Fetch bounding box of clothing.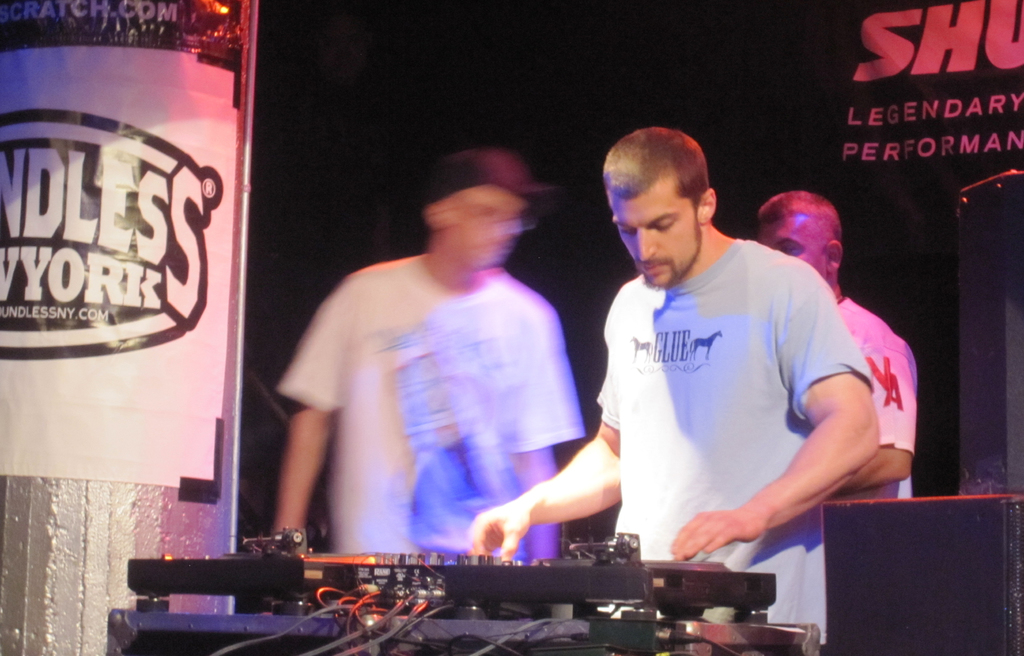
Bbox: BBox(571, 210, 916, 559).
